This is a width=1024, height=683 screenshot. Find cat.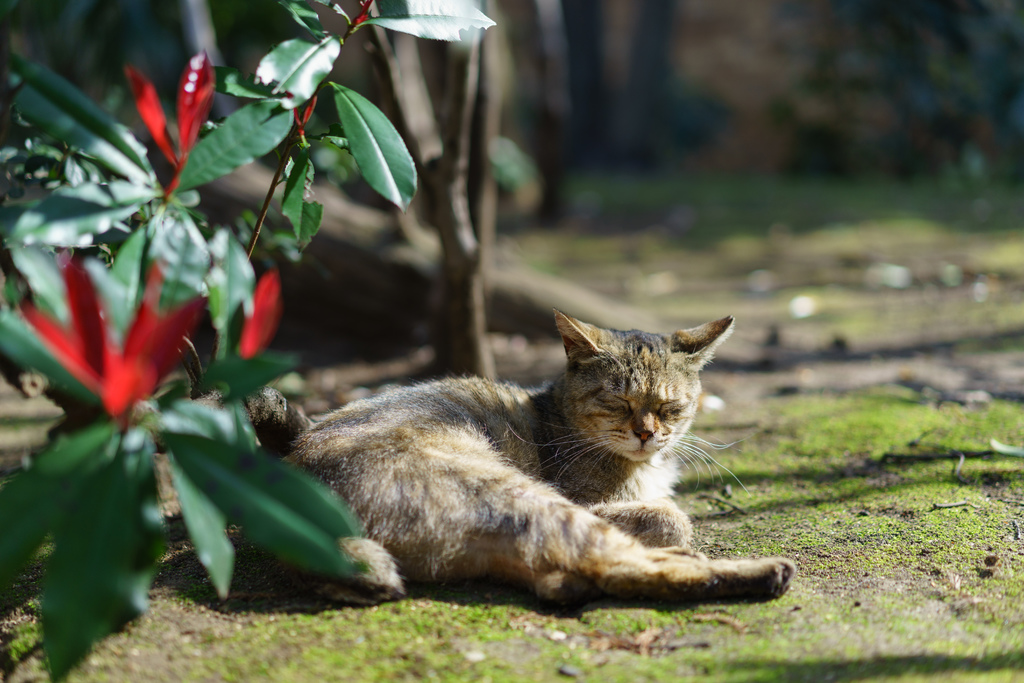
Bounding box: {"x1": 275, "y1": 304, "x2": 797, "y2": 614}.
